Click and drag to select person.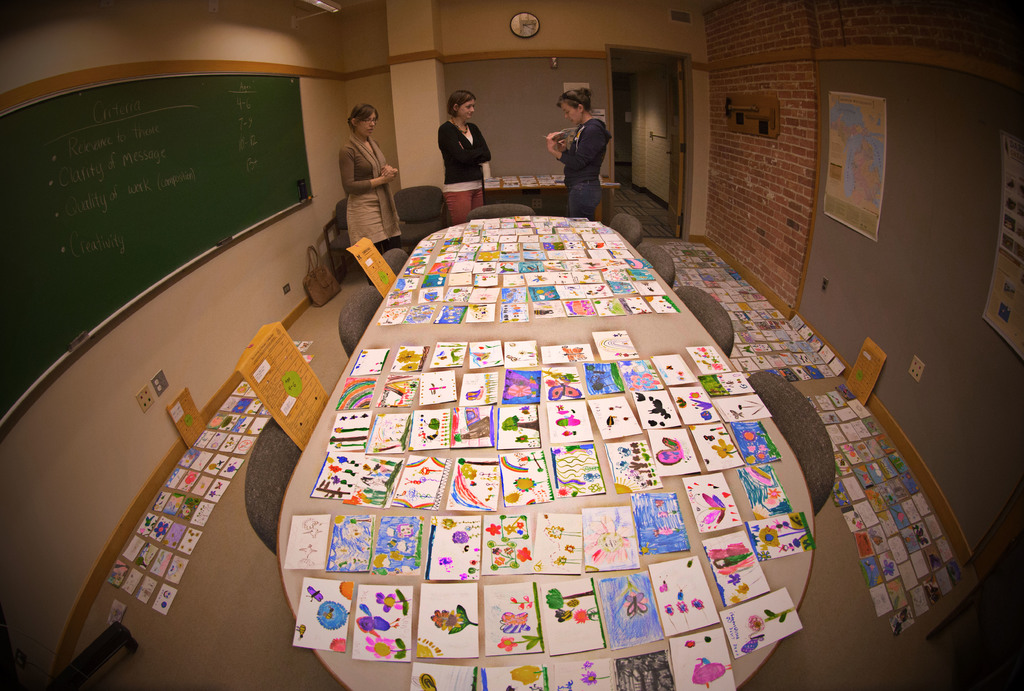
Selection: Rect(437, 89, 493, 226).
